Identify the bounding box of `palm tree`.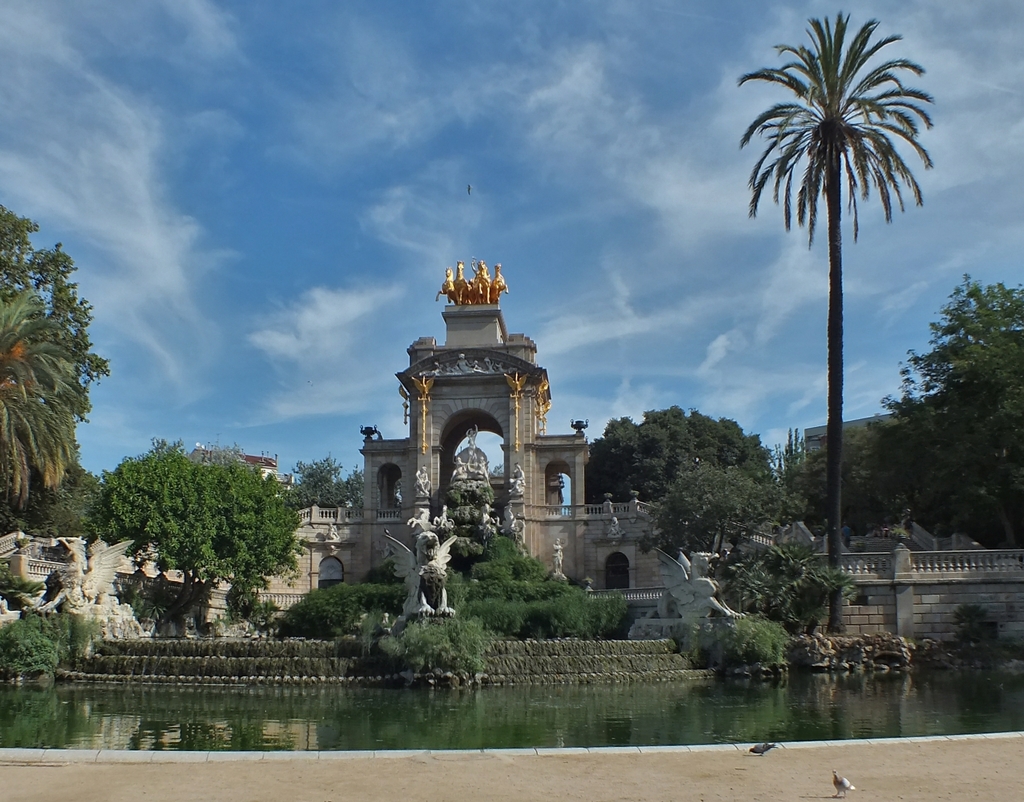
BBox(742, 54, 925, 583).
